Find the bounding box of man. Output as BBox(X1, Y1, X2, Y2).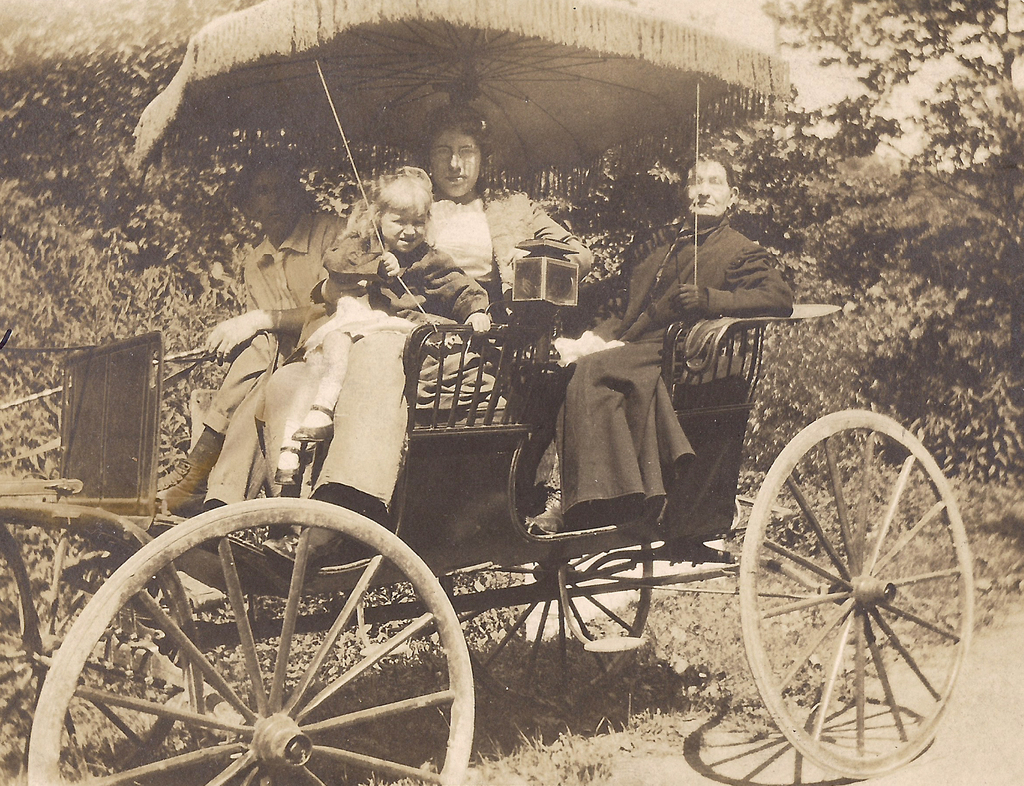
BBox(159, 152, 356, 532).
